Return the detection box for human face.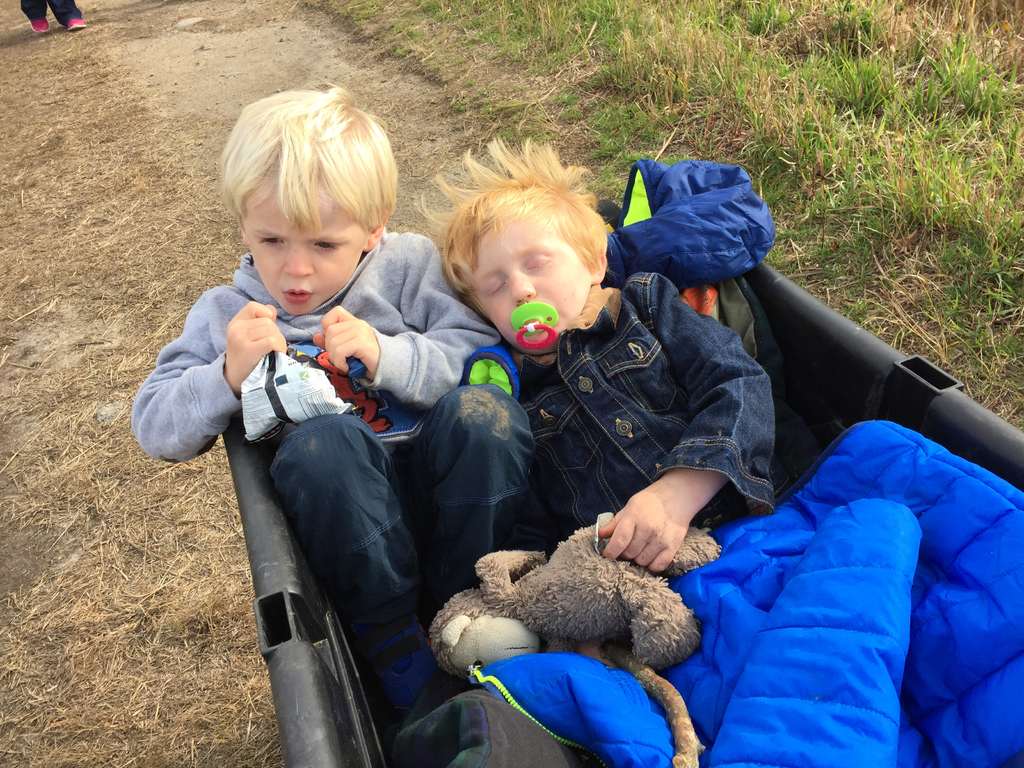
(left=459, top=204, right=593, bottom=360).
